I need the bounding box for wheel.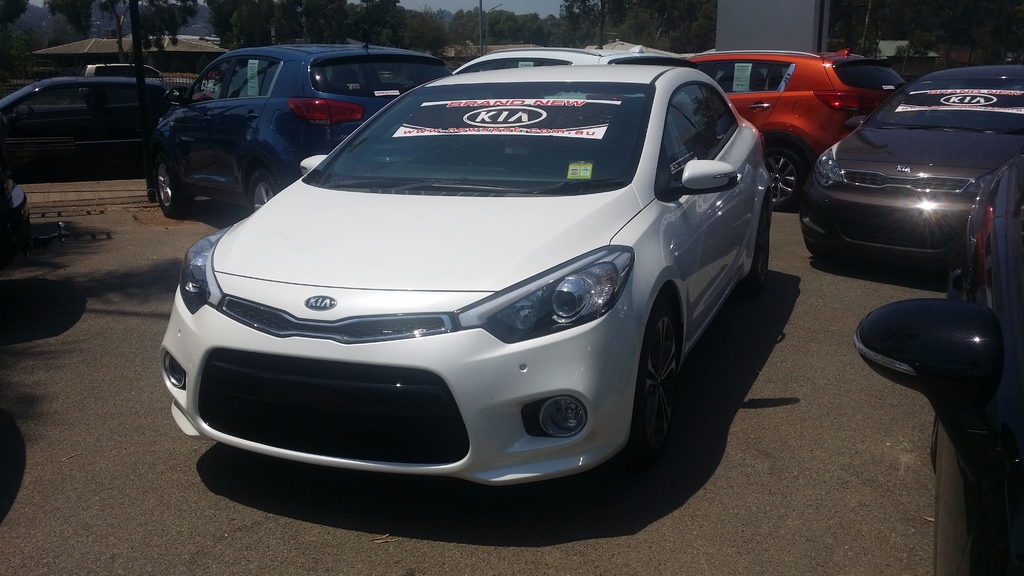
Here it is: pyautogui.locateOnScreen(762, 142, 803, 207).
